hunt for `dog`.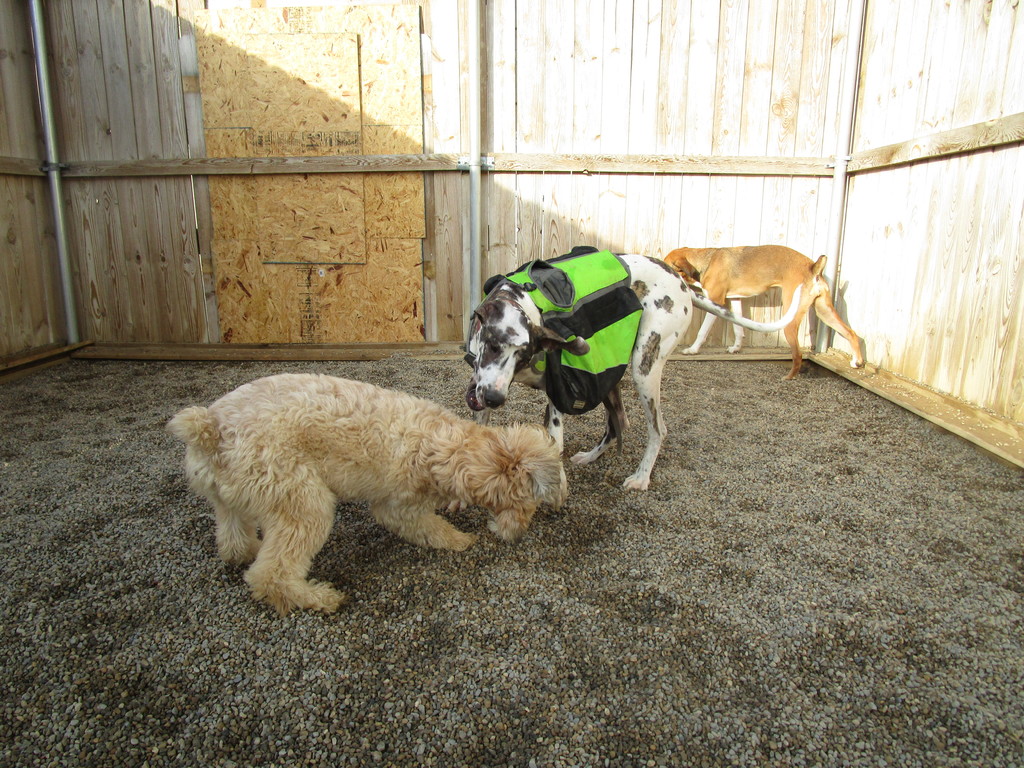
Hunted down at bbox(658, 243, 863, 383).
